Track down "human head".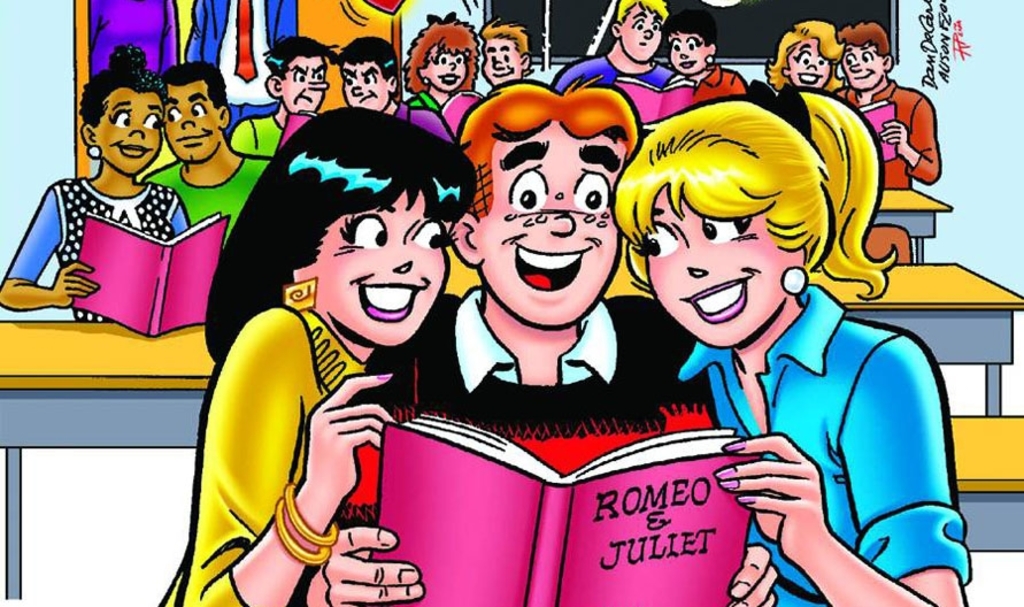
Tracked to <bbox>609, 94, 834, 347</bbox>.
